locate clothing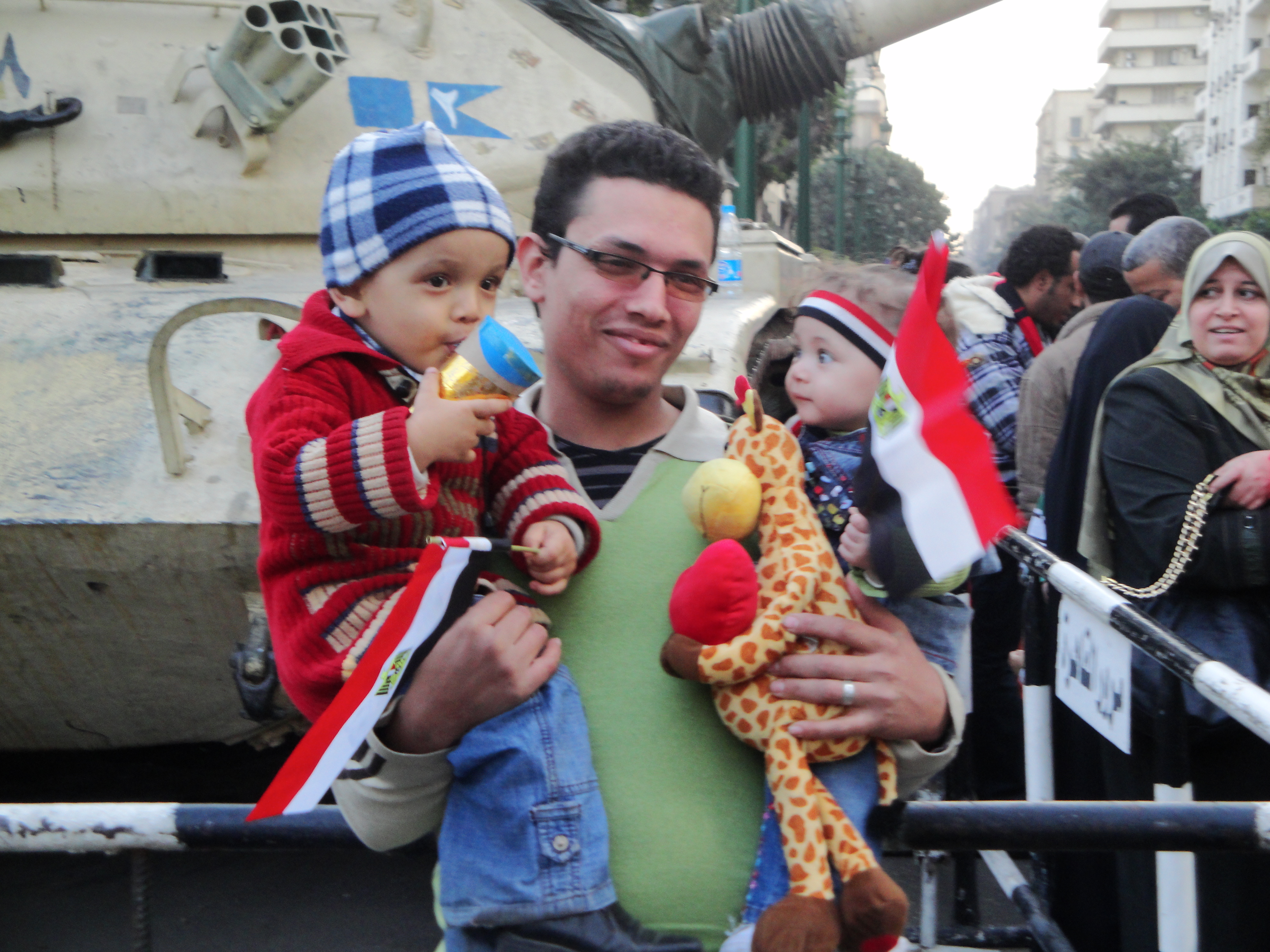
[left=331, top=93, right=372, bottom=206]
